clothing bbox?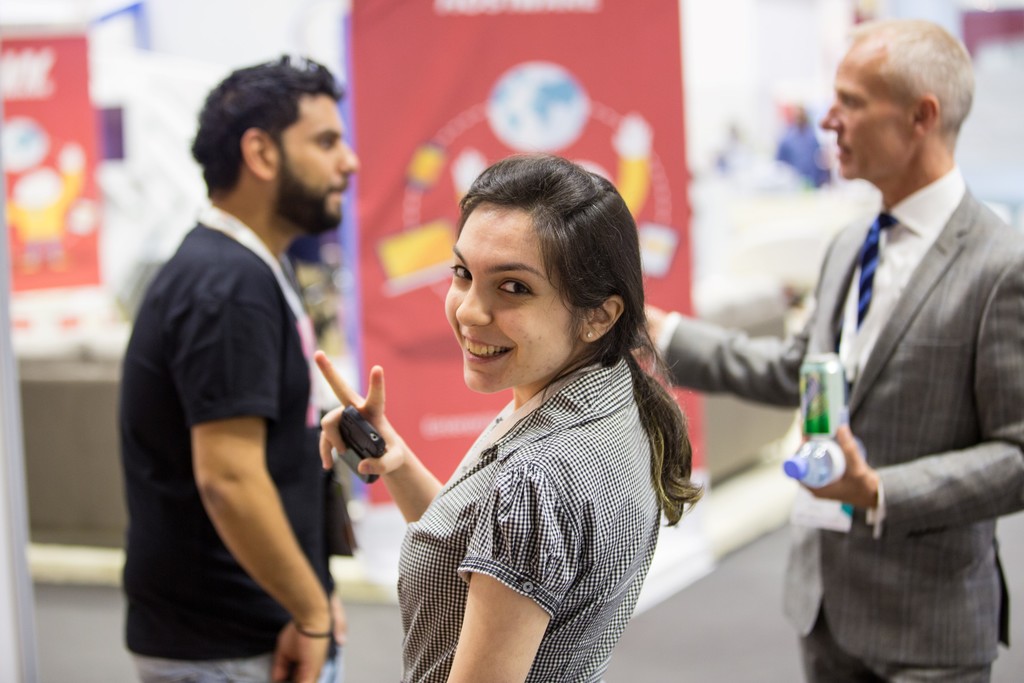
653 165 1023 682
